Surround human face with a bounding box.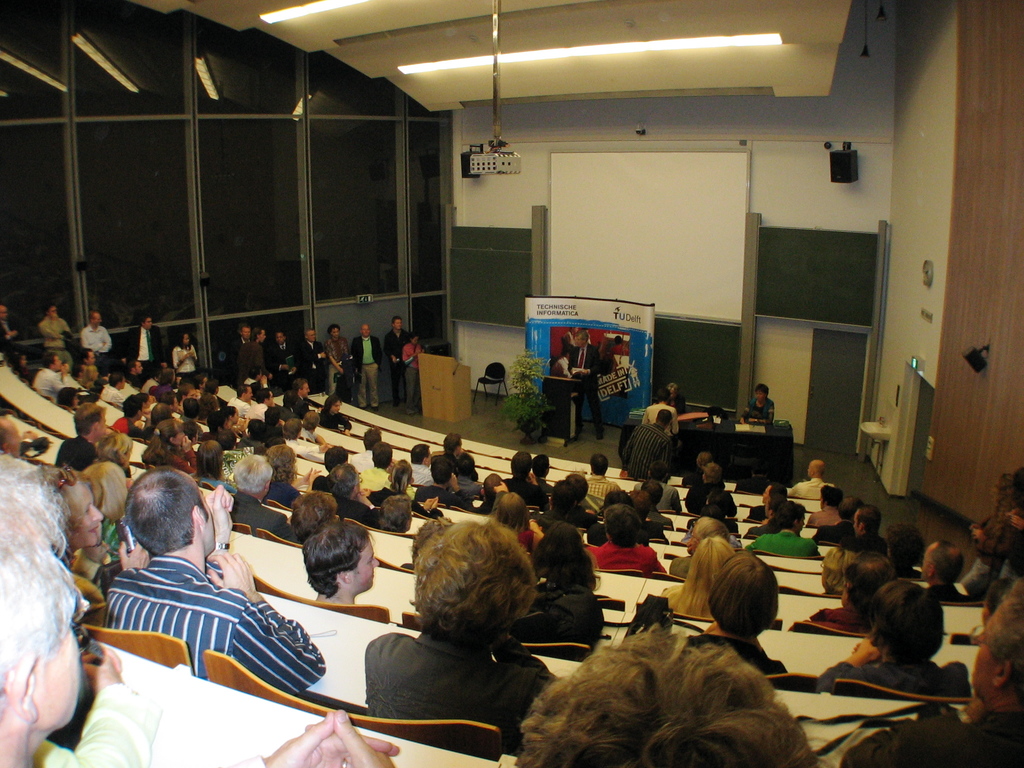
locate(191, 396, 197, 397).
